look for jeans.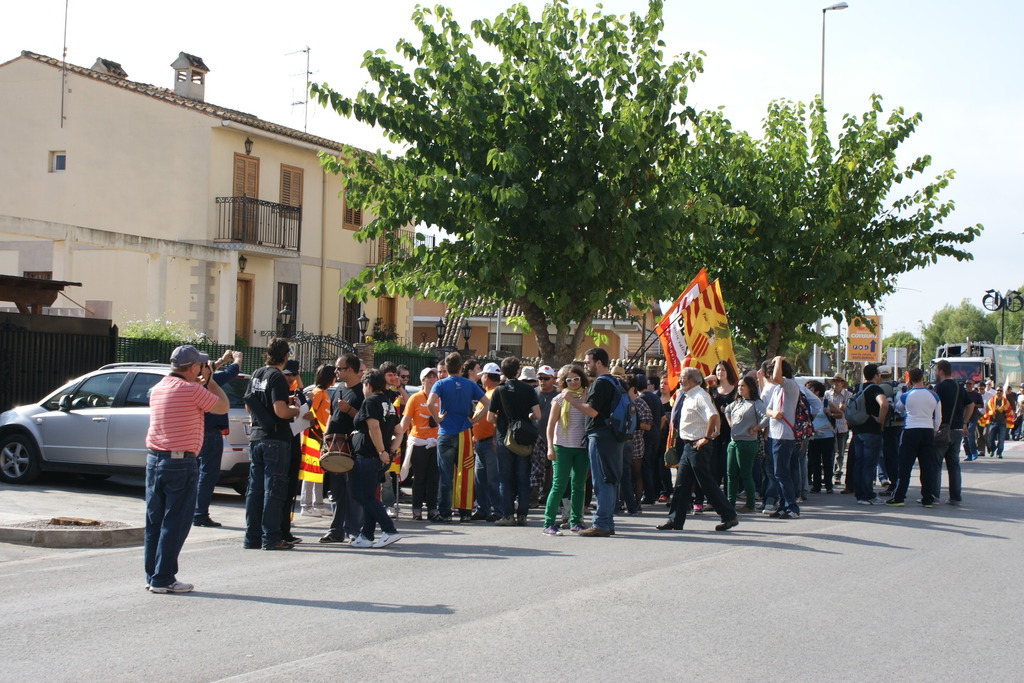
Found: box(352, 450, 397, 536).
